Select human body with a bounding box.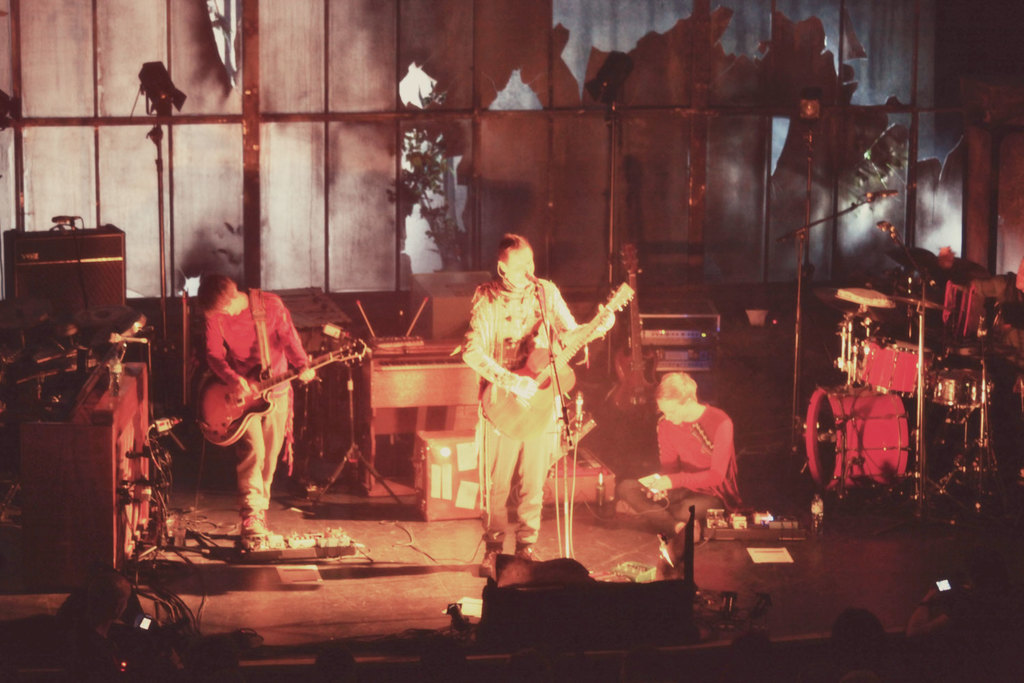
{"x1": 193, "y1": 270, "x2": 313, "y2": 546}.
